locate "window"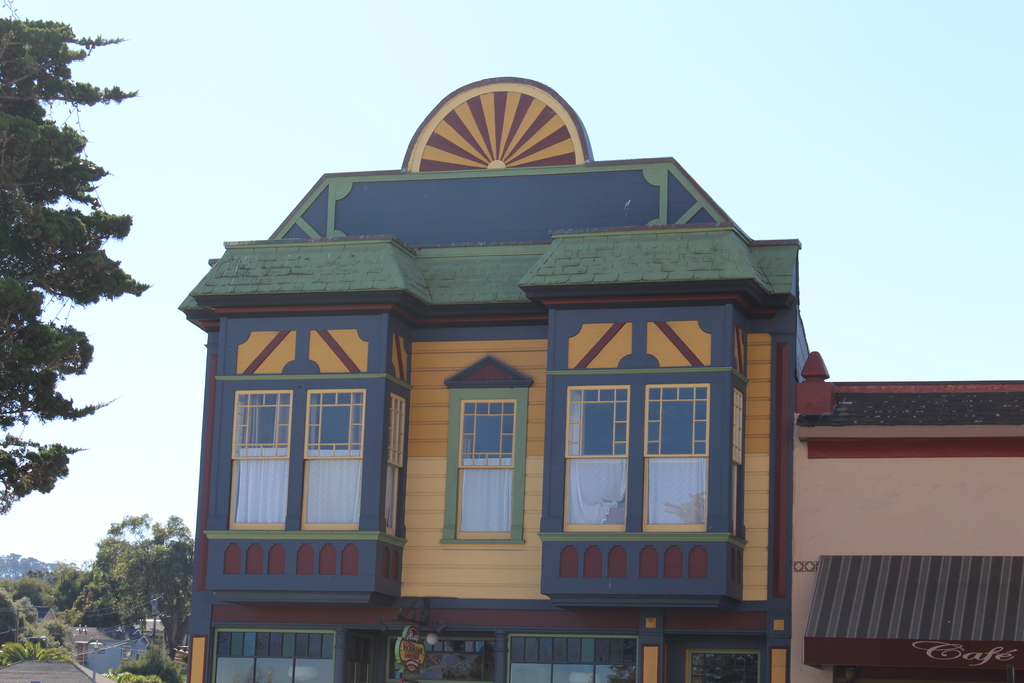
bbox=[230, 390, 291, 529]
